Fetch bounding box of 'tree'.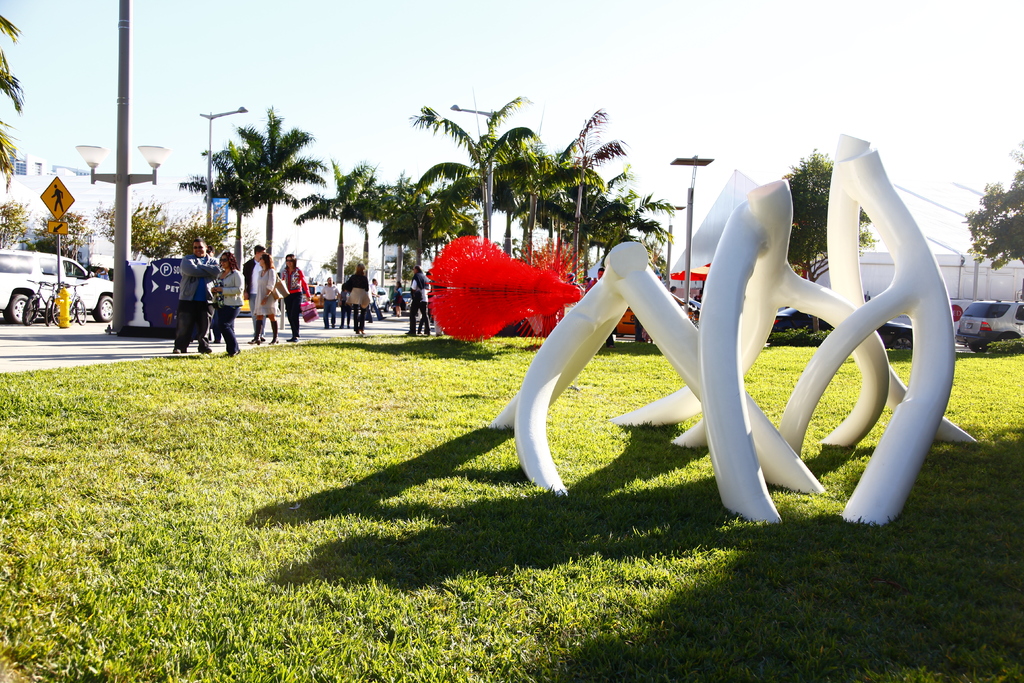
Bbox: pyautogui.locateOnScreen(788, 151, 876, 336).
